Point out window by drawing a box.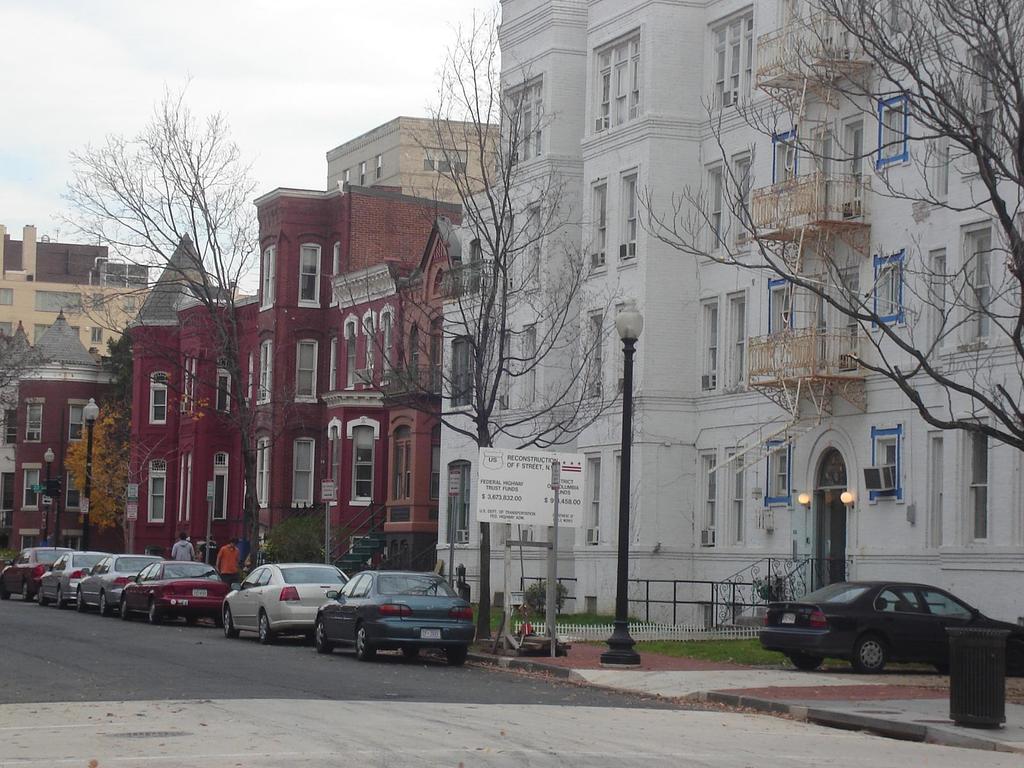
Rect(875, 88, 912, 161).
